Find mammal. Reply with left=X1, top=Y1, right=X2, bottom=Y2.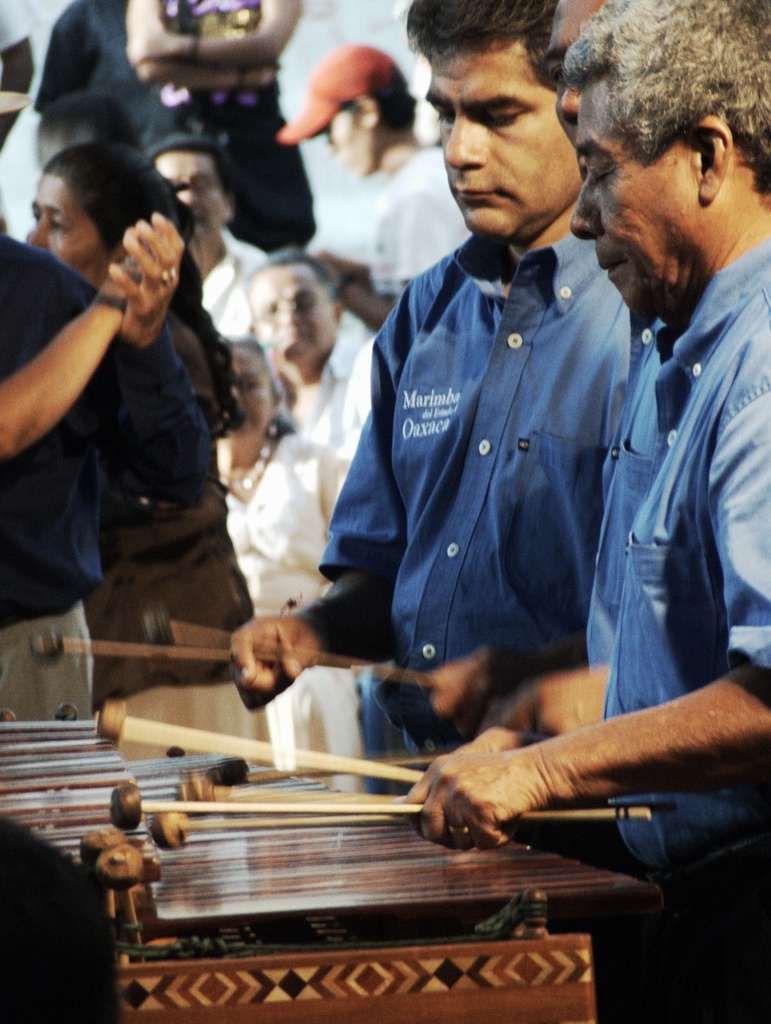
left=124, top=0, right=320, bottom=253.
